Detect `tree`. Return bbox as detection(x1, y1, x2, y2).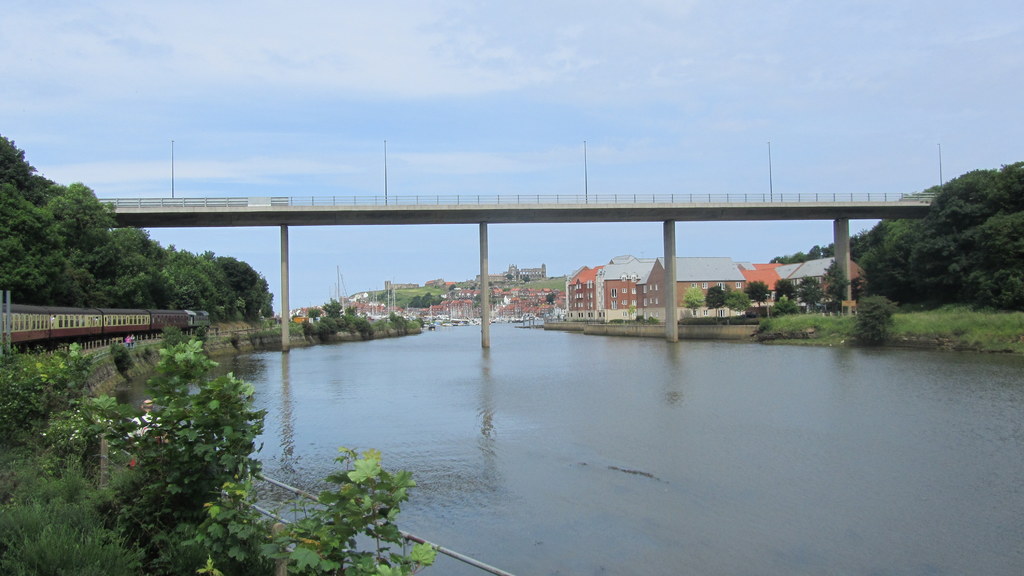
detection(705, 286, 726, 315).
